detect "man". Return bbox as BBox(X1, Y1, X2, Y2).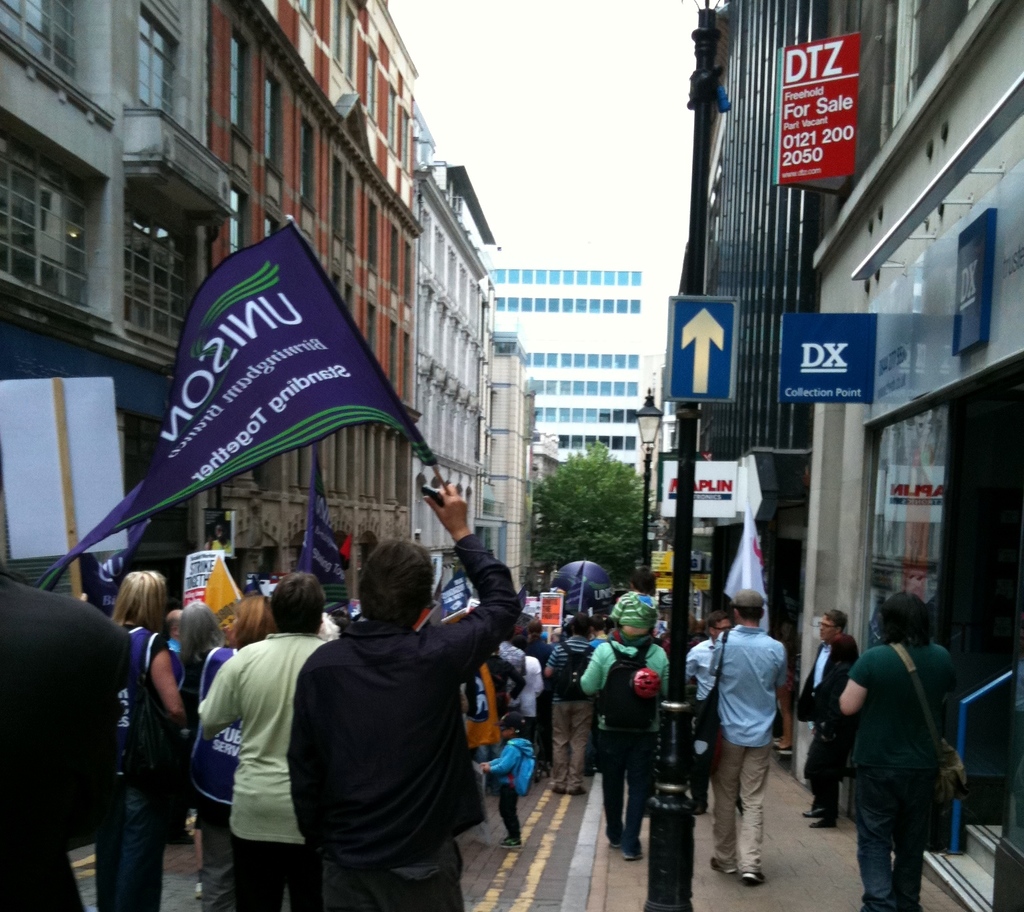
BBox(840, 589, 963, 911).
